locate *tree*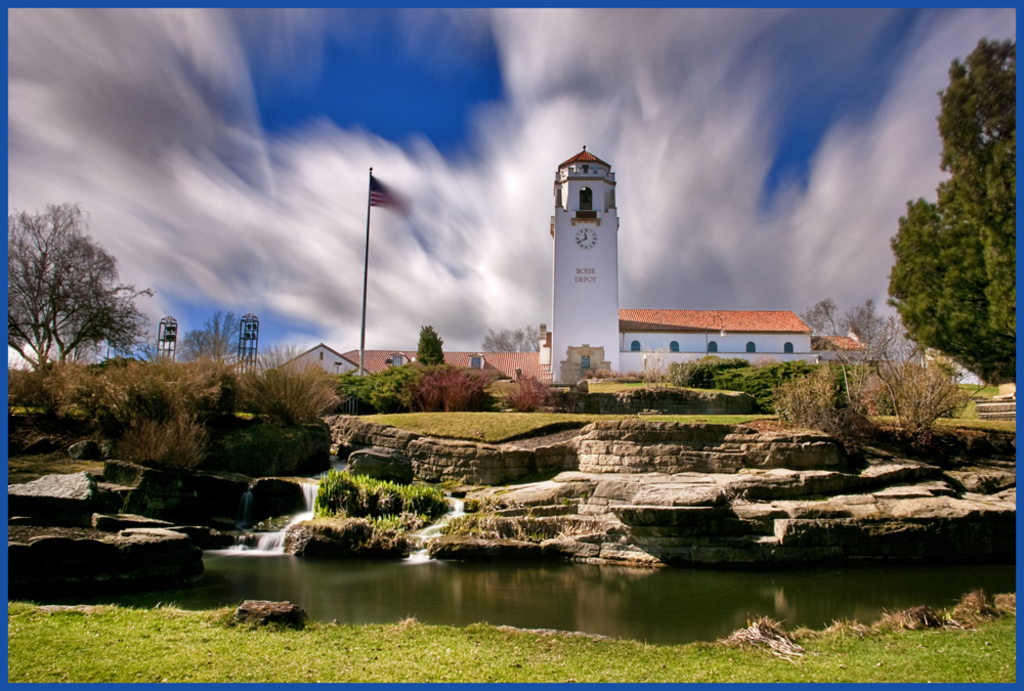
left=910, top=25, right=1021, bottom=403
